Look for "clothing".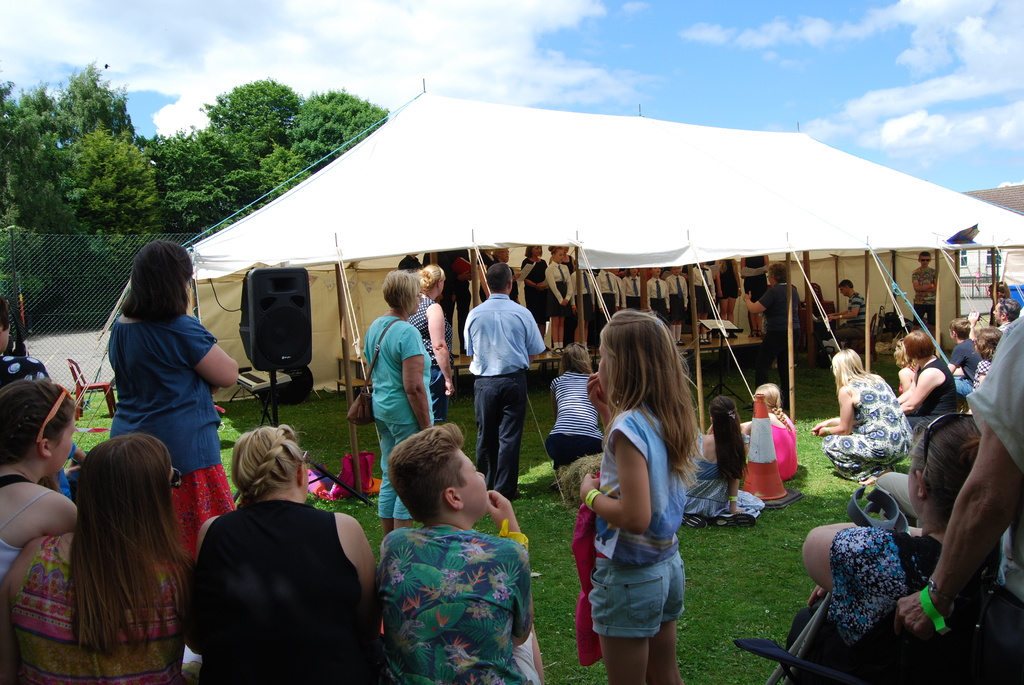
Found: {"left": 458, "top": 287, "right": 534, "bottom": 537}.
